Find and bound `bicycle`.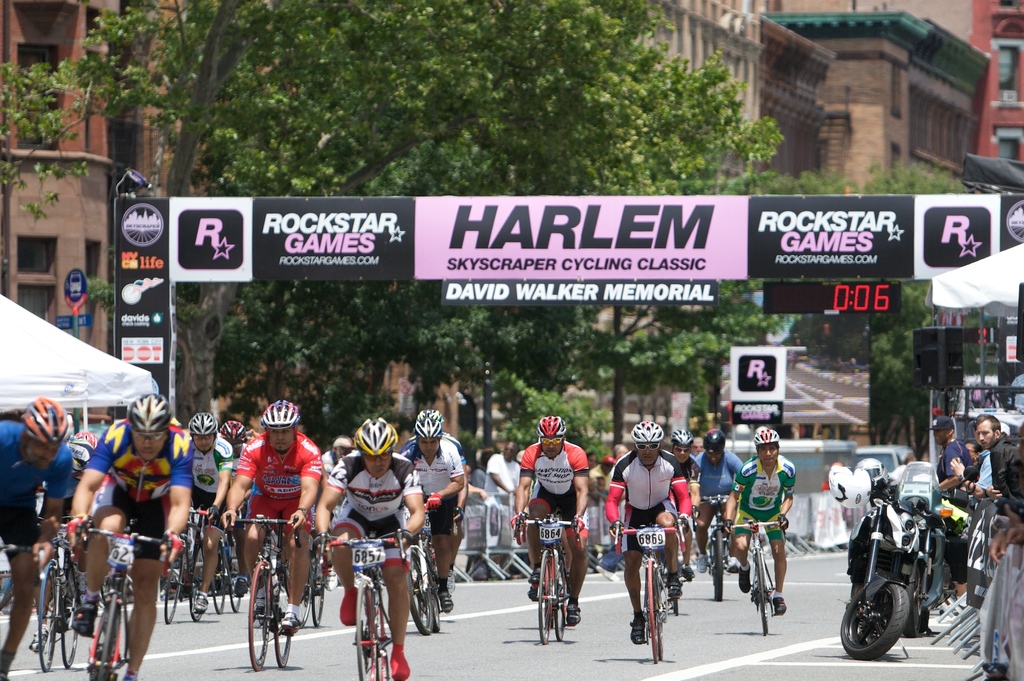
Bound: region(210, 525, 241, 616).
